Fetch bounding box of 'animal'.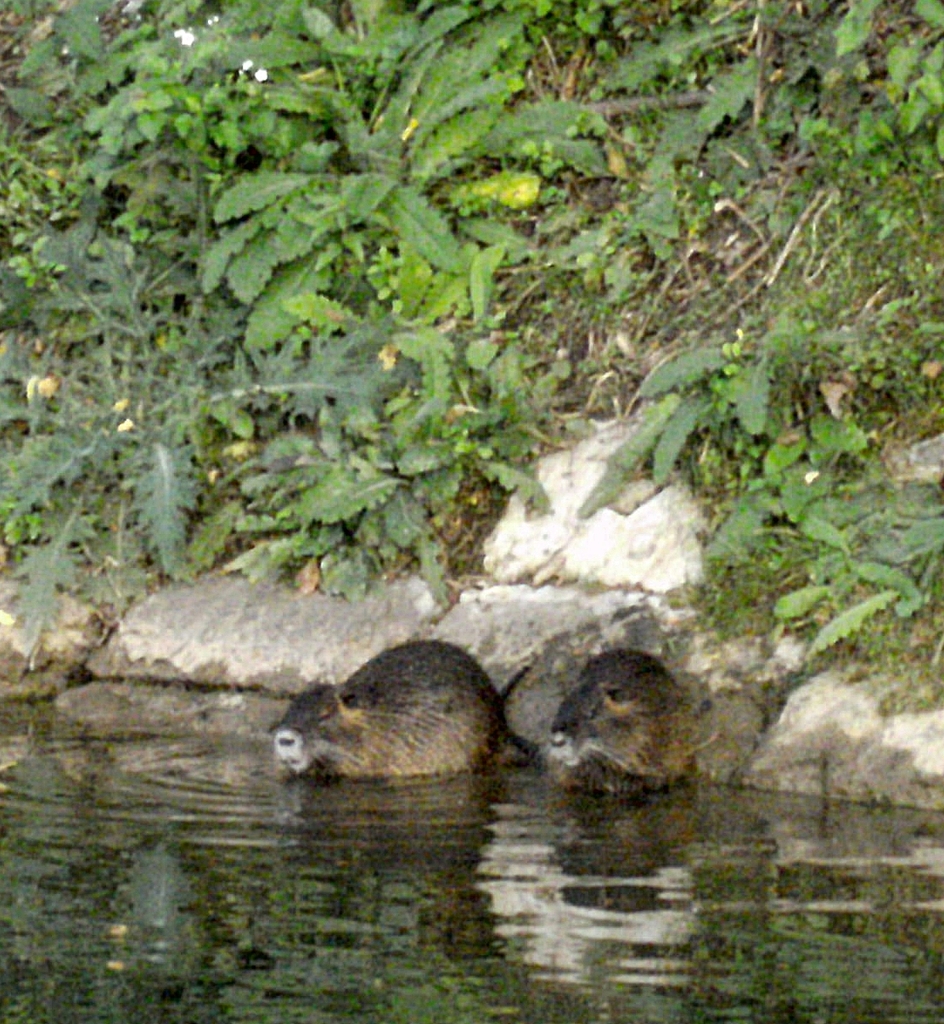
Bbox: 250:637:525:779.
